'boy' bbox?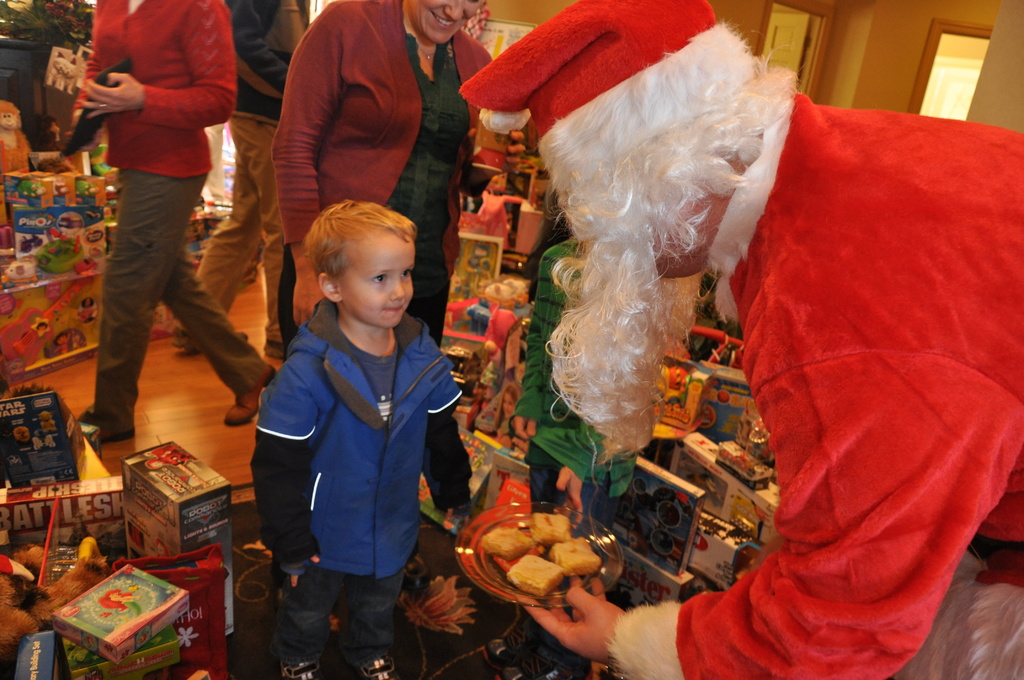
(236,169,463,660)
